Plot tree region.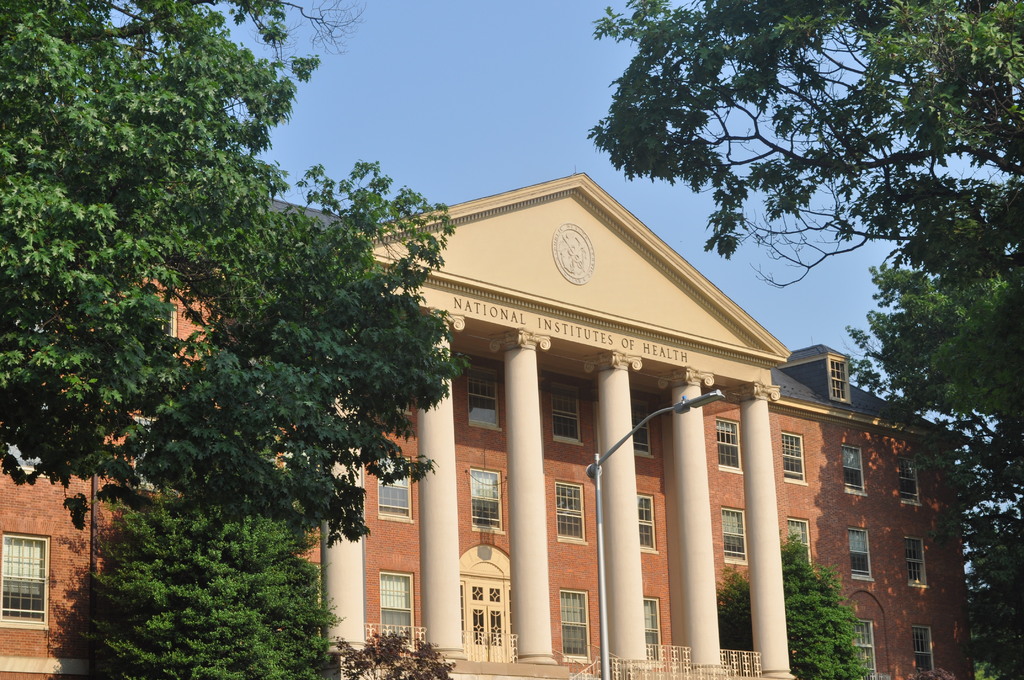
Plotted at 830,261,1023,679.
